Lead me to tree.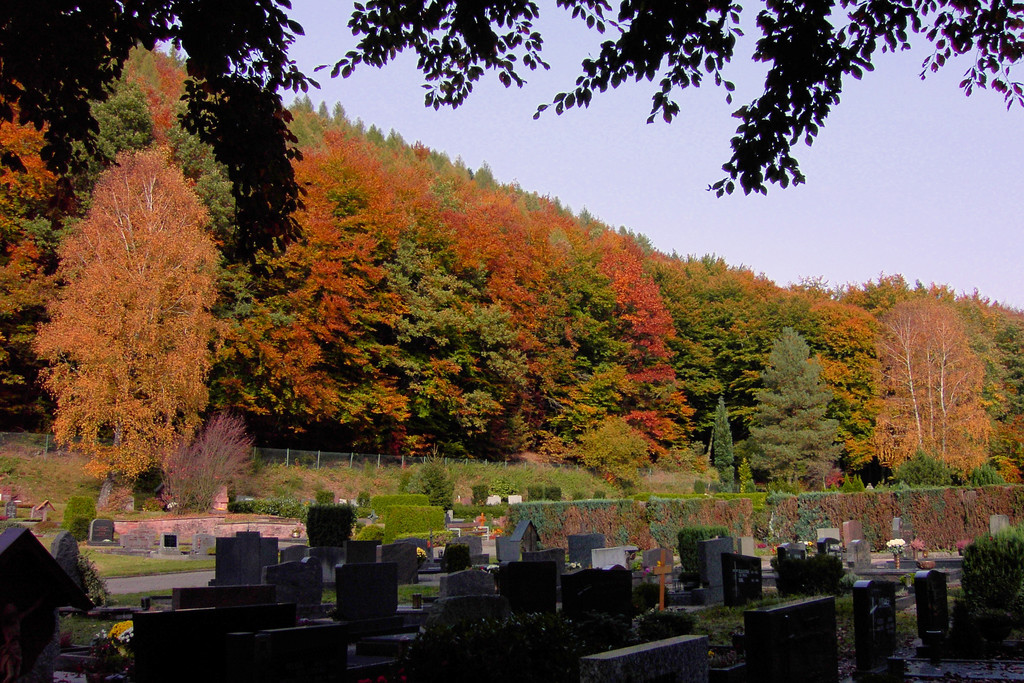
Lead to <region>955, 527, 1023, 642</region>.
